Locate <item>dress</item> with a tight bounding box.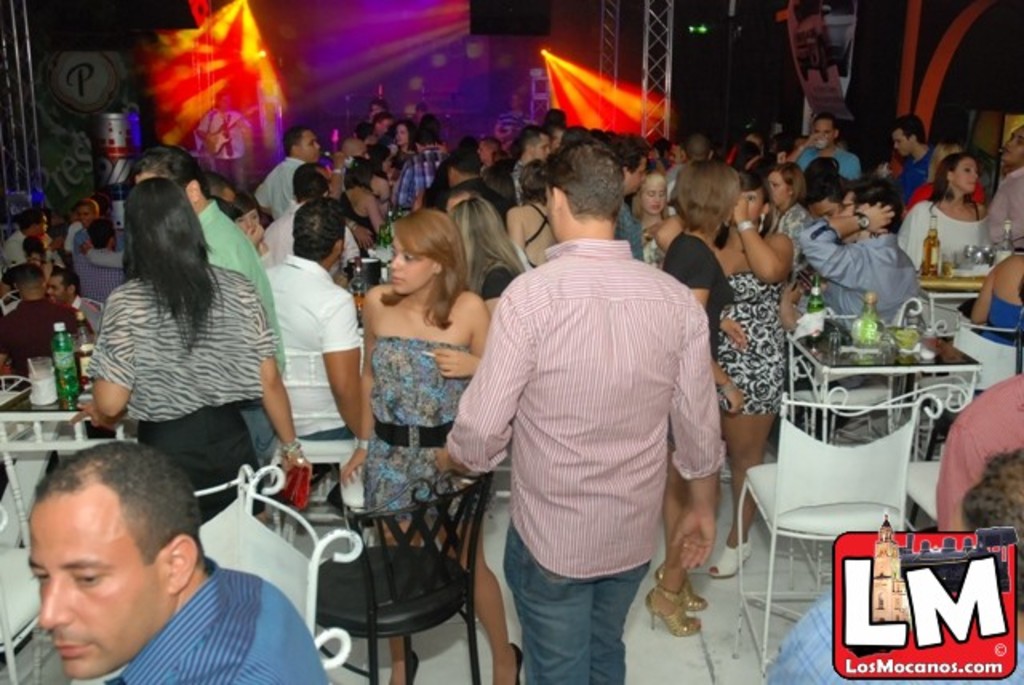
[x1=366, y1=336, x2=494, y2=519].
